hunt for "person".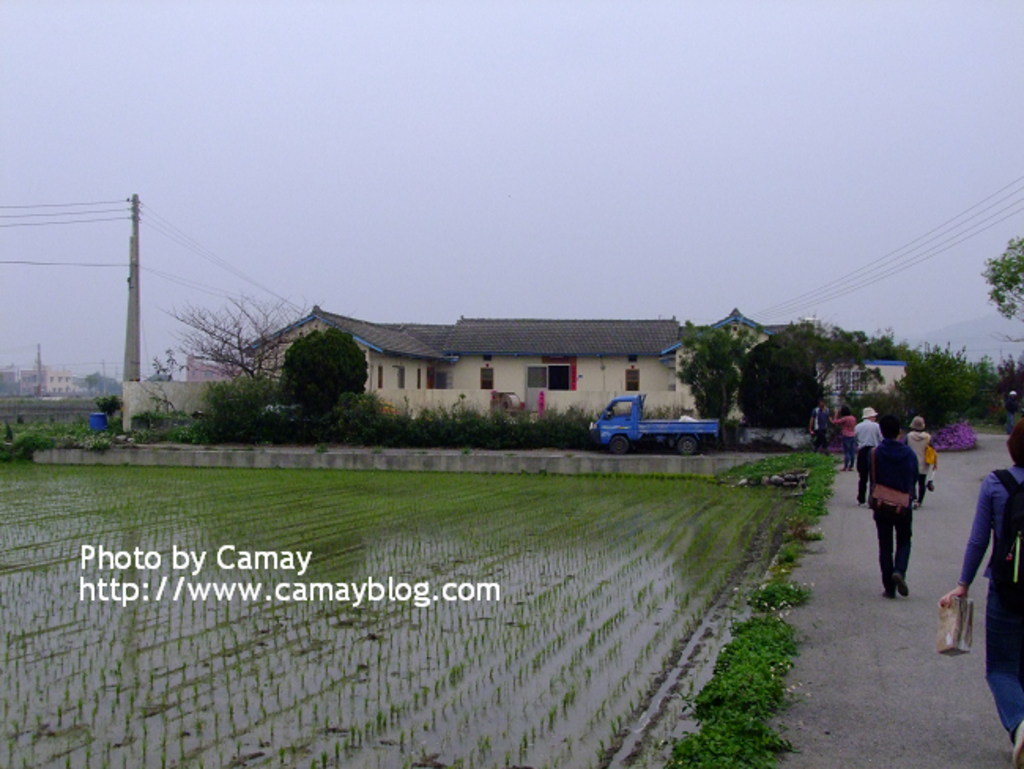
Hunted down at rect(934, 416, 1022, 764).
